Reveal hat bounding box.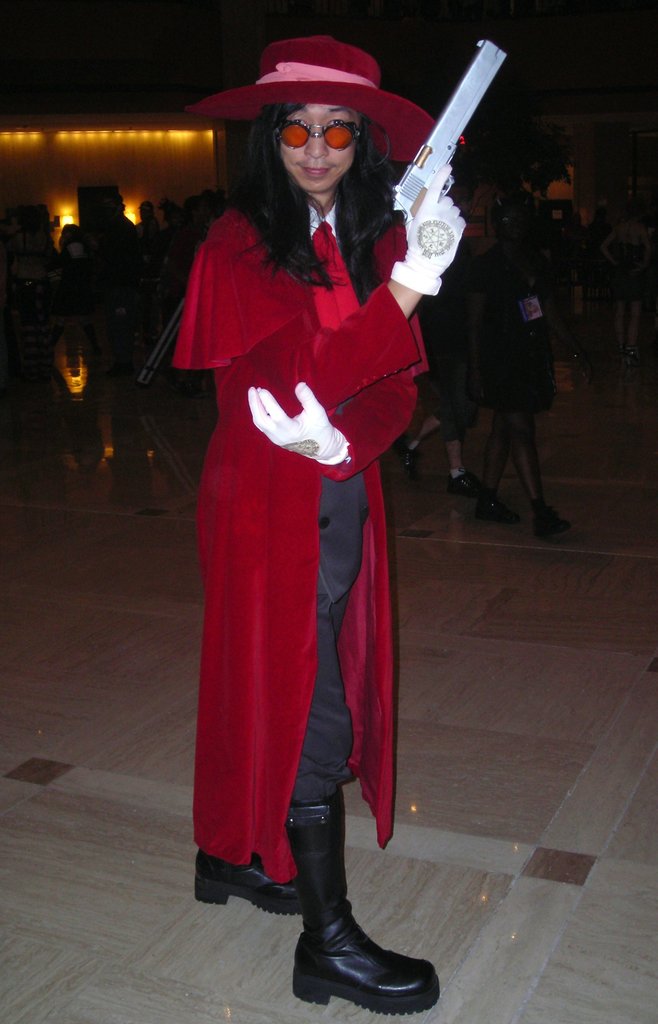
Revealed: x1=189, y1=33, x2=436, y2=164.
